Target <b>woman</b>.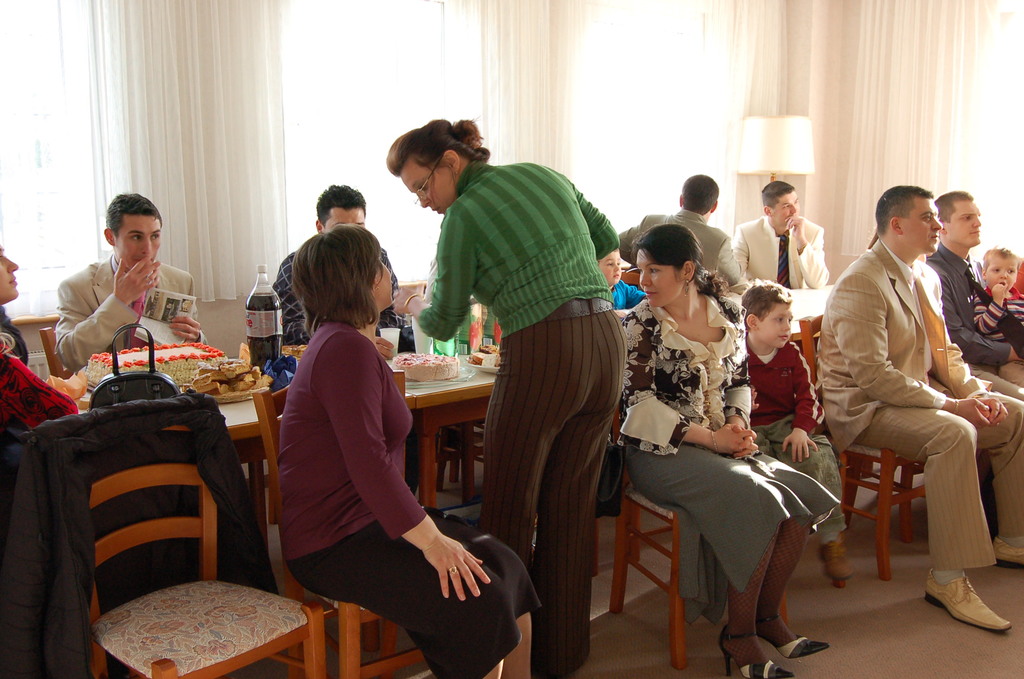
Target region: l=636, t=184, r=793, b=673.
